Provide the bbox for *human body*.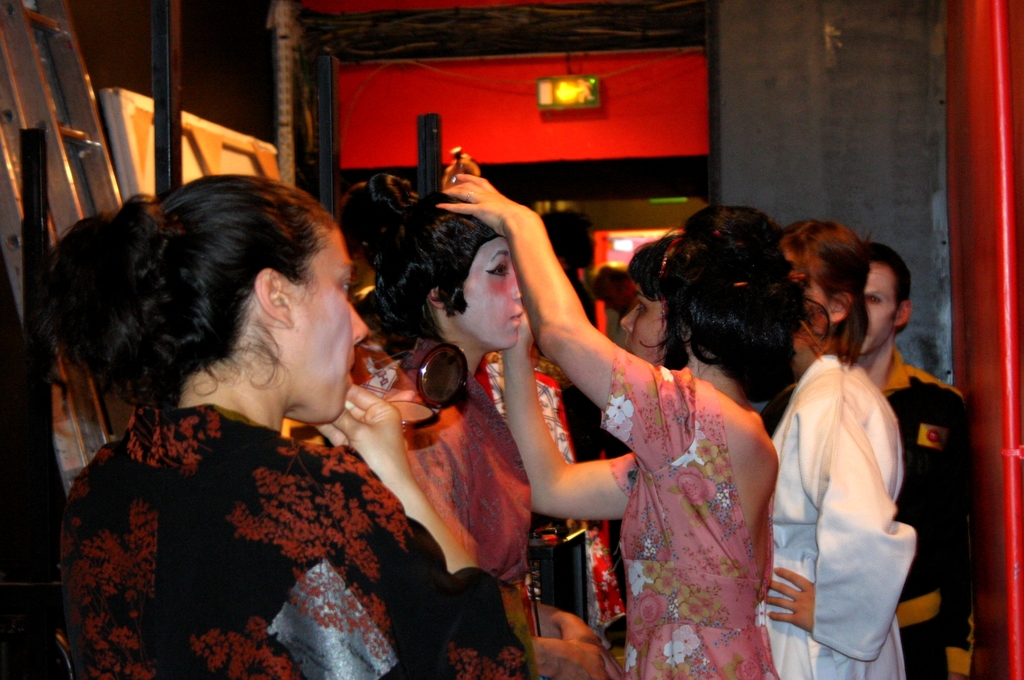
[x1=433, y1=193, x2=801, y2=679].
